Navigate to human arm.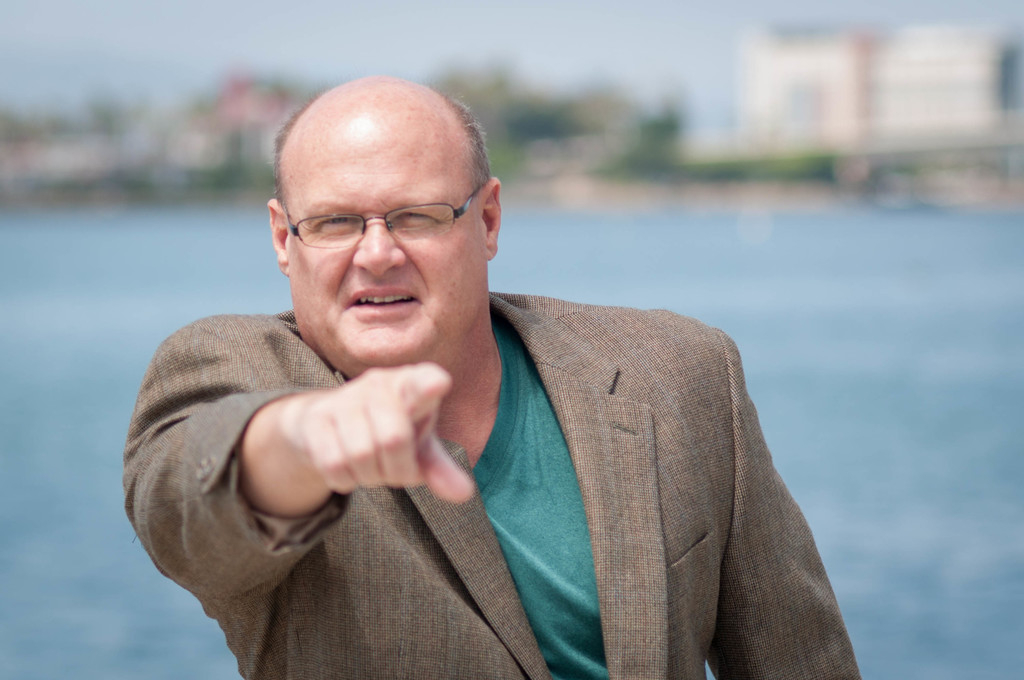
Navigation target: (712, 332, 866, 679).
